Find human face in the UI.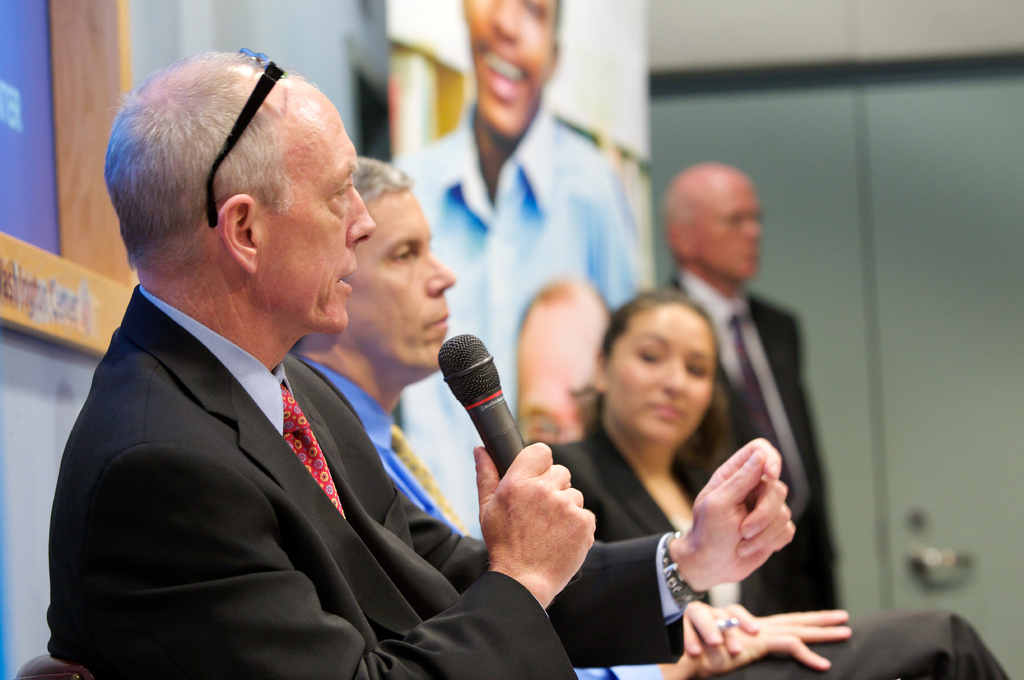
UI element at left=701, top=182, right=766, bottom=280.
